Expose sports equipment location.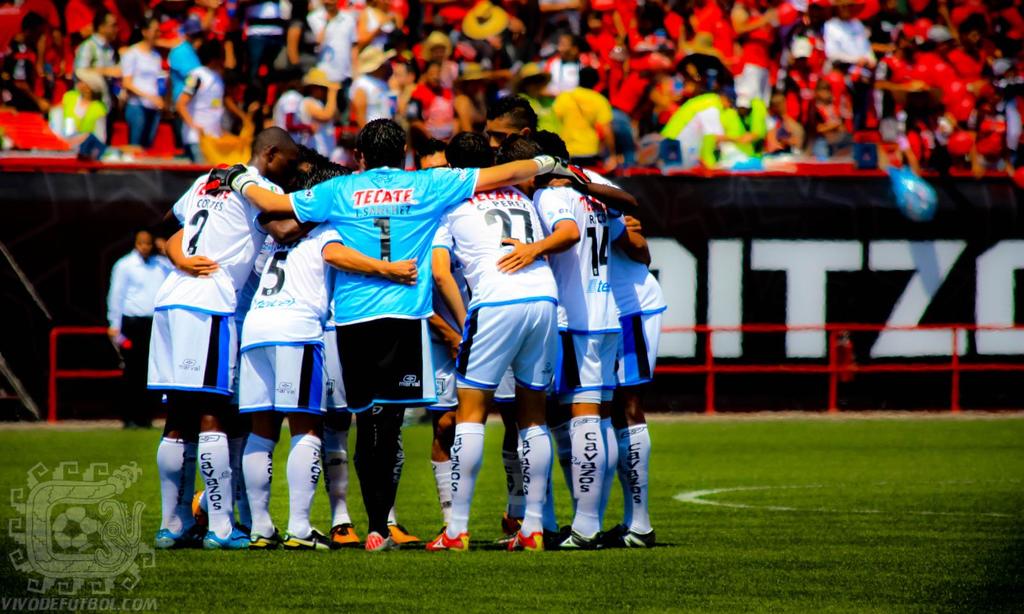
Exposed at bbox(389, 522, 420, 551).
